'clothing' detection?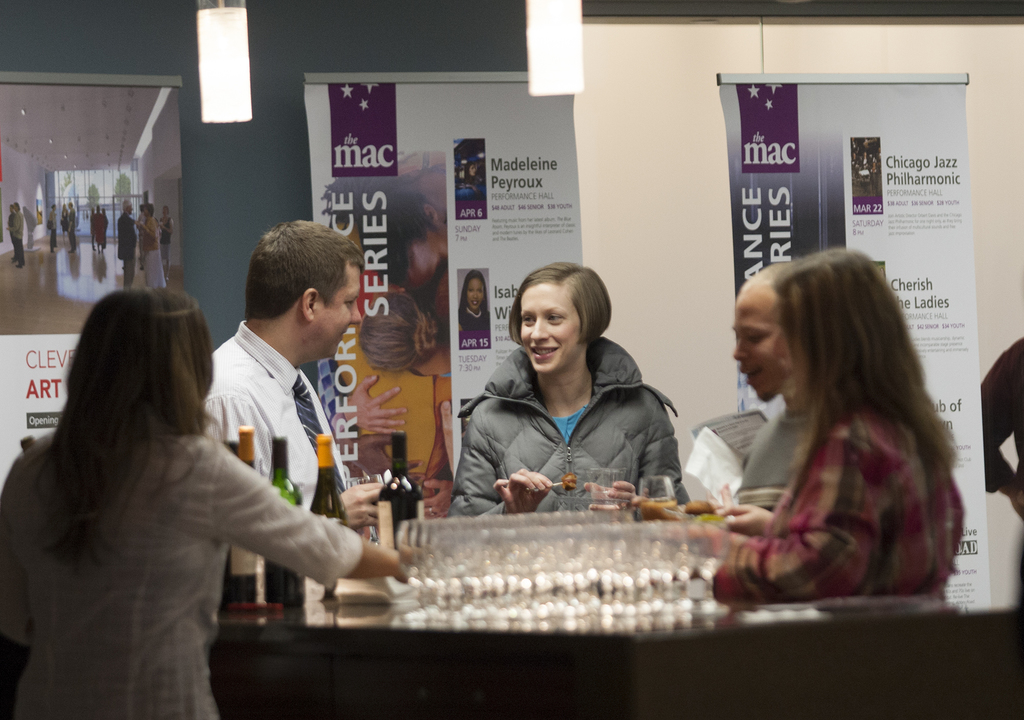
Rect(7, 211, 29, 265)
